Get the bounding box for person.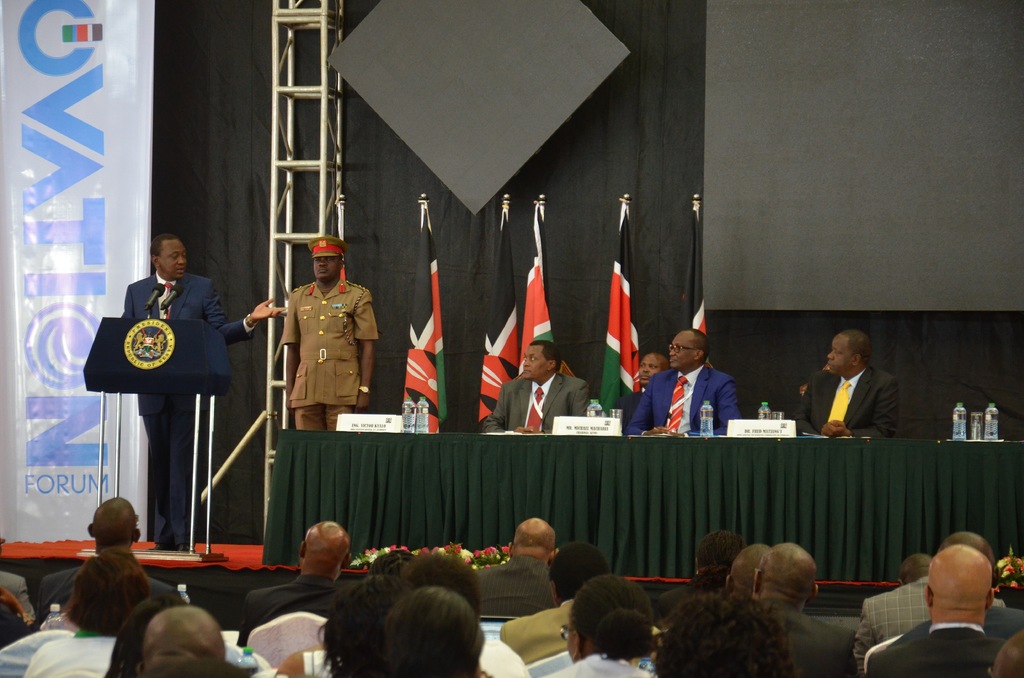
box(467, 514, 557, 620).
